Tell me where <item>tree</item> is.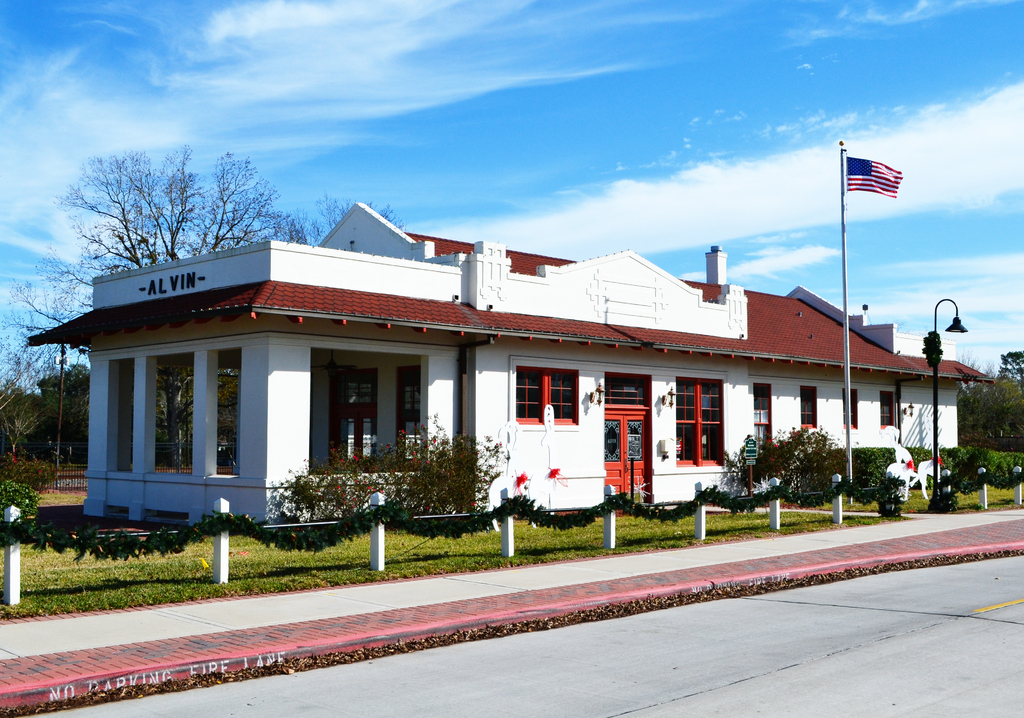
<item>tree</item> is at {"x1": 0, "y1": 265, "x2": 106, "y2": 479}.
